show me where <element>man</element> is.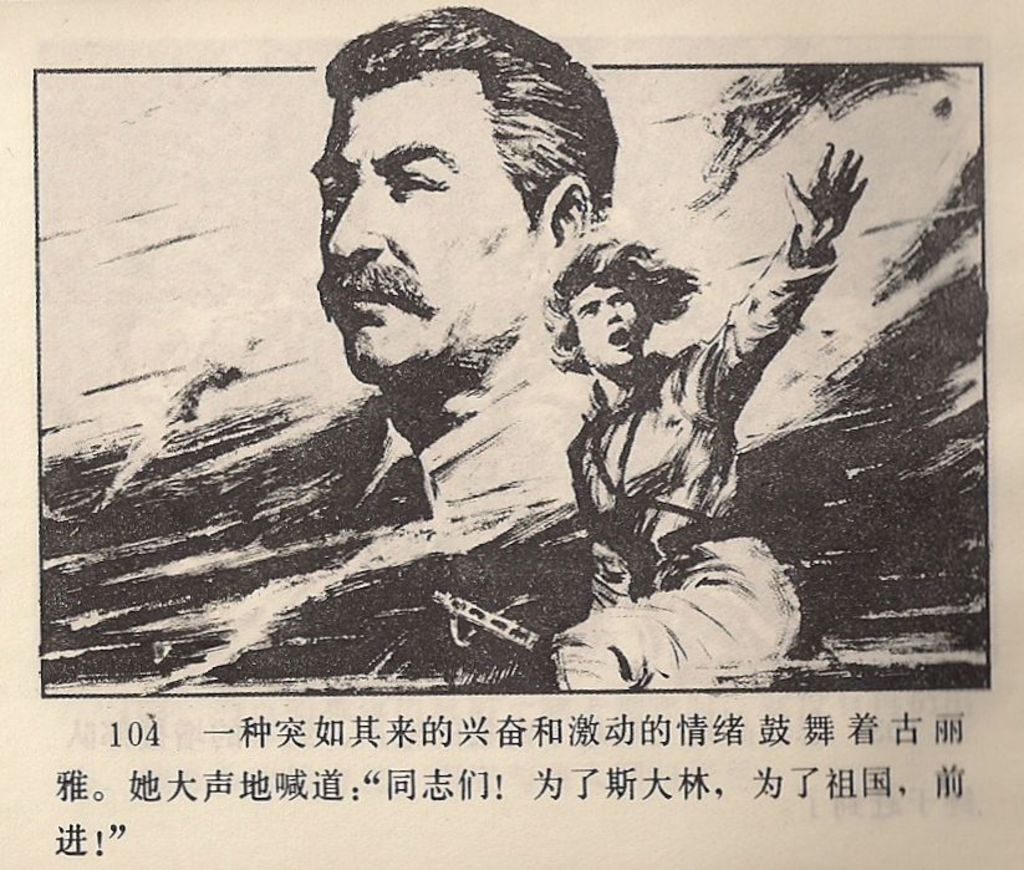
<element>man</element> is at BBox(544, 143, 865, 691).
